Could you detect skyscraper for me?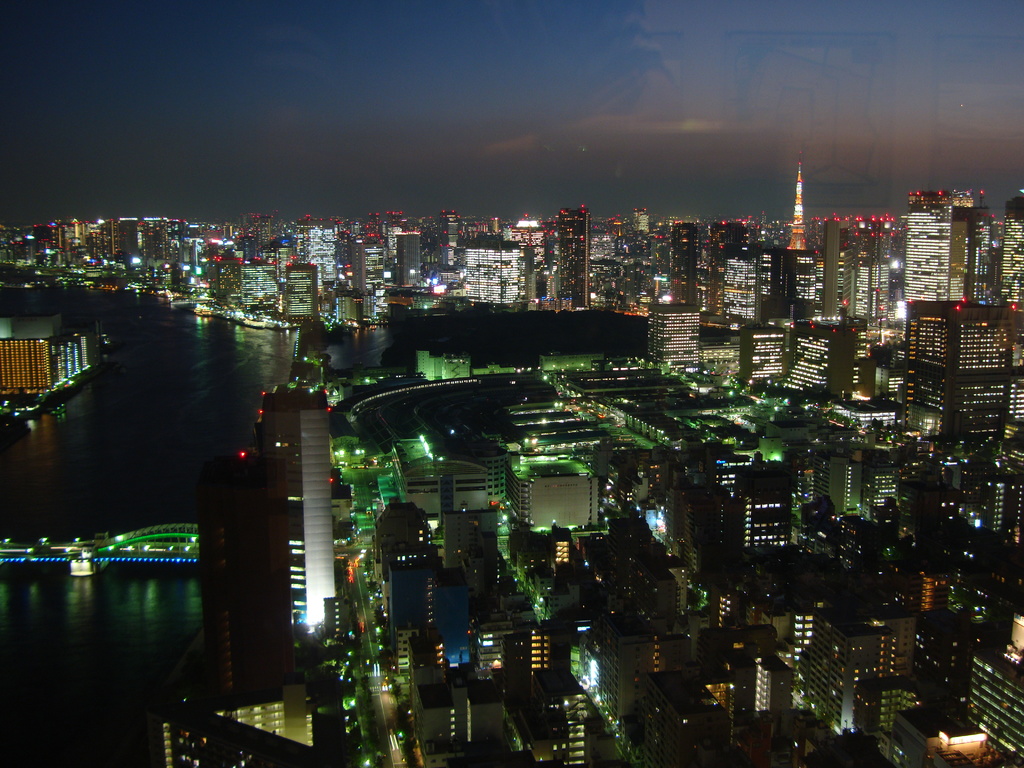
Detection result: x1=669 y1=225 x2=692 y2=307.
